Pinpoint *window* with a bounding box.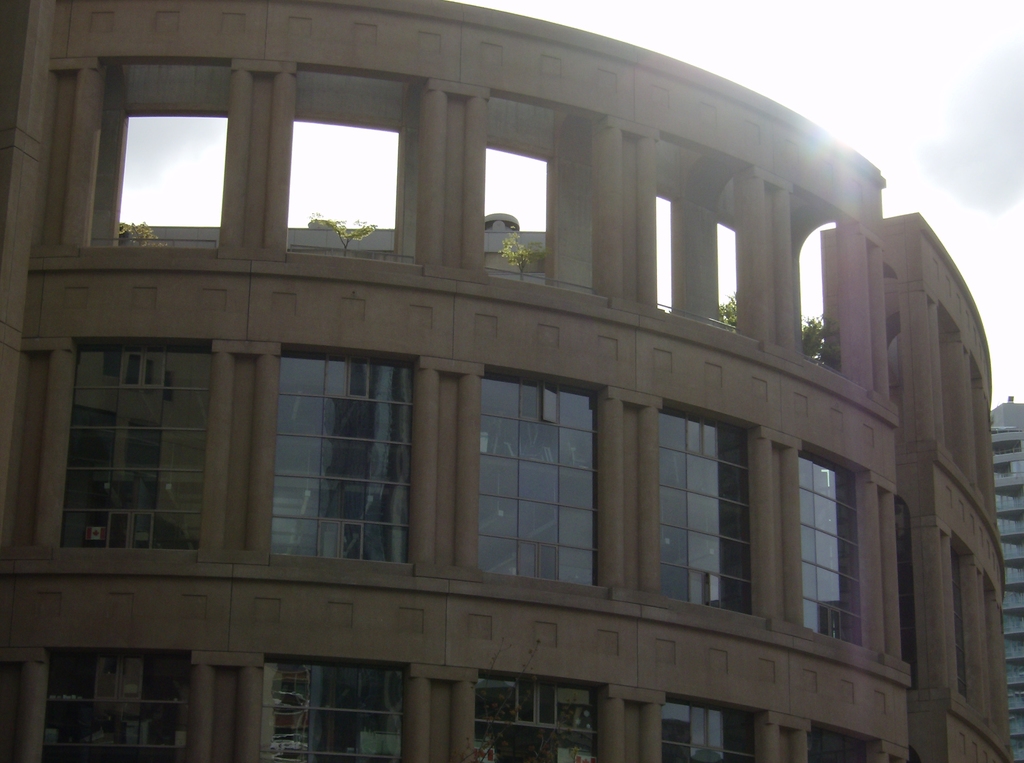
{"left": 475, "top": 368, "right": 601, "bottom": 589}.
